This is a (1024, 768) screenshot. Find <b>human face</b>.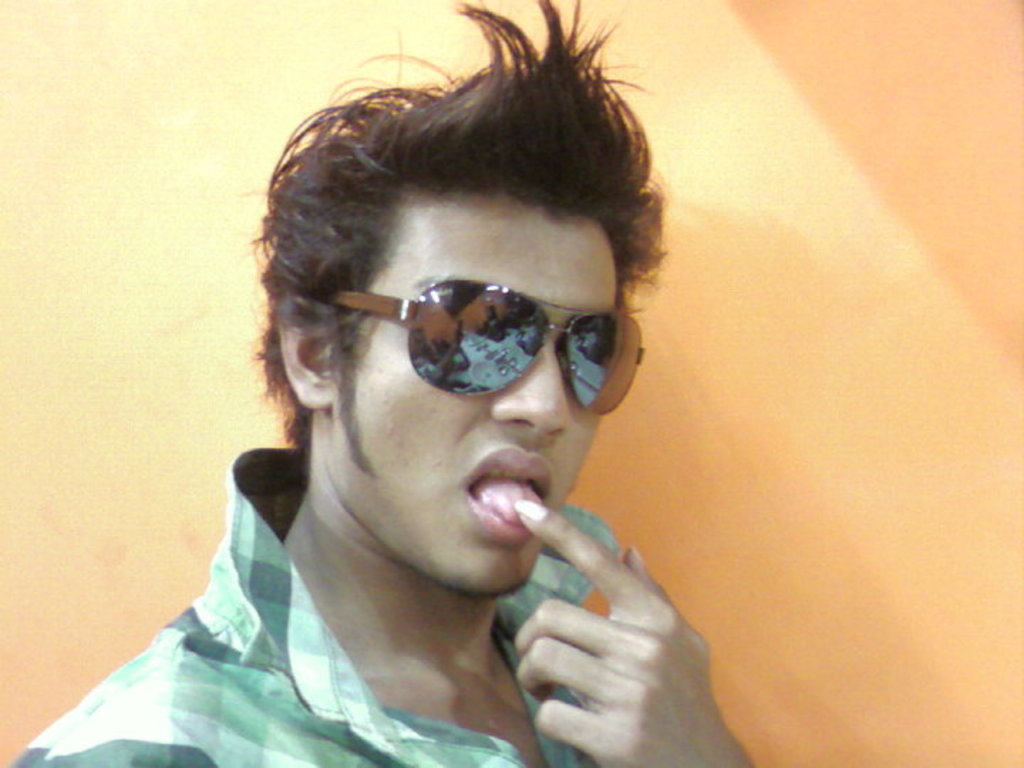
Bounding box: bbox(334, 209, 617, 594).
